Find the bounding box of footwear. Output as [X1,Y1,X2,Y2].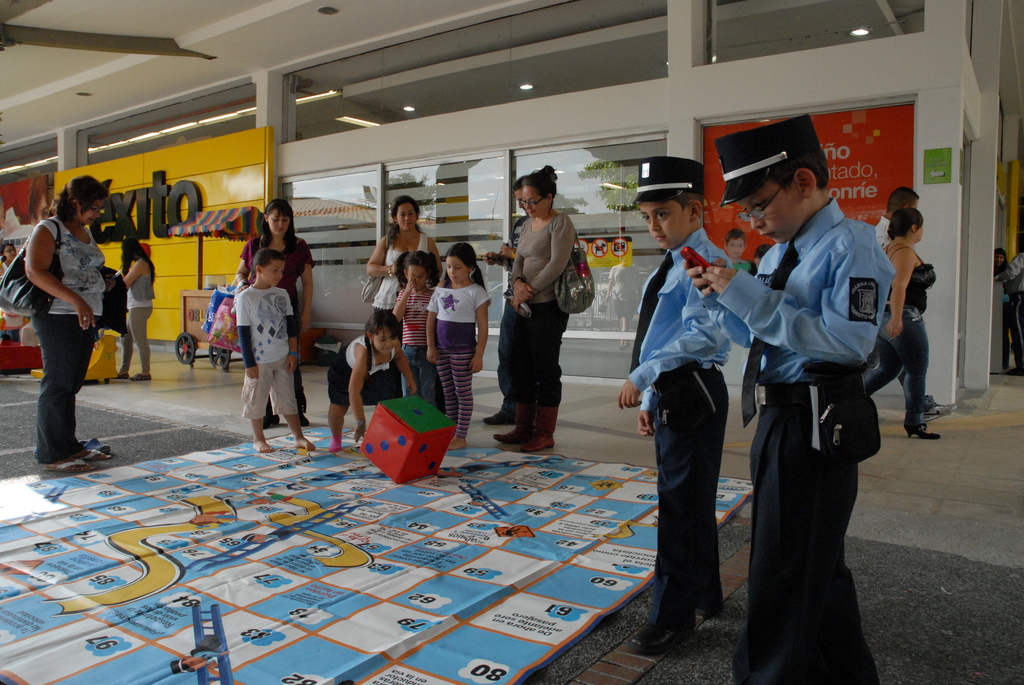
[131,371,152,382].
